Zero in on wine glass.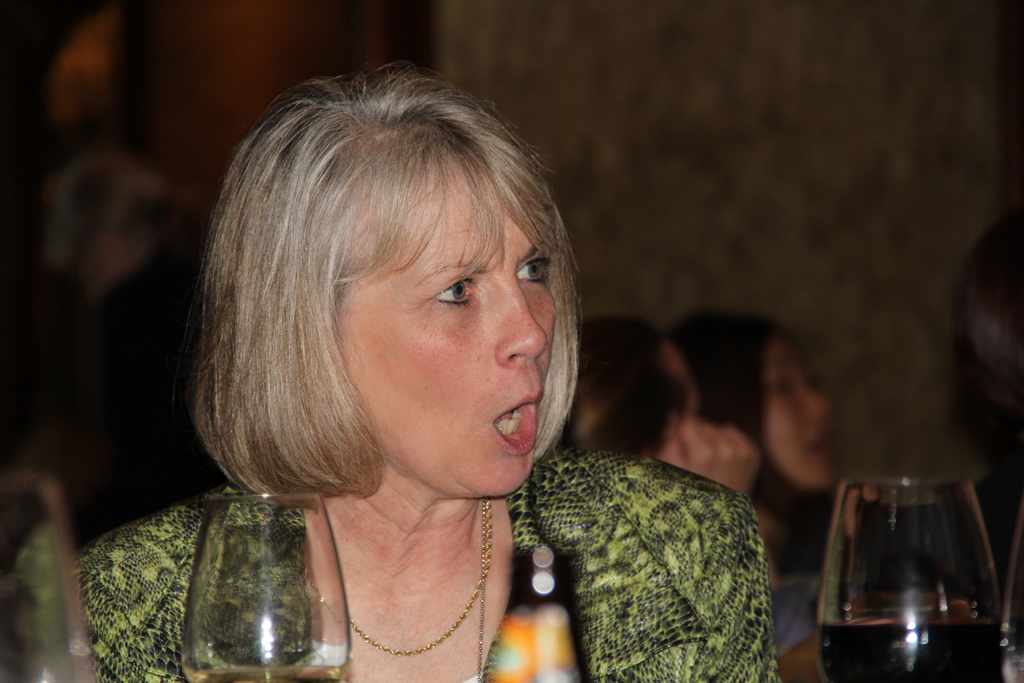
Zeroed in: <region>815, 477, 1002, 682</region>.
